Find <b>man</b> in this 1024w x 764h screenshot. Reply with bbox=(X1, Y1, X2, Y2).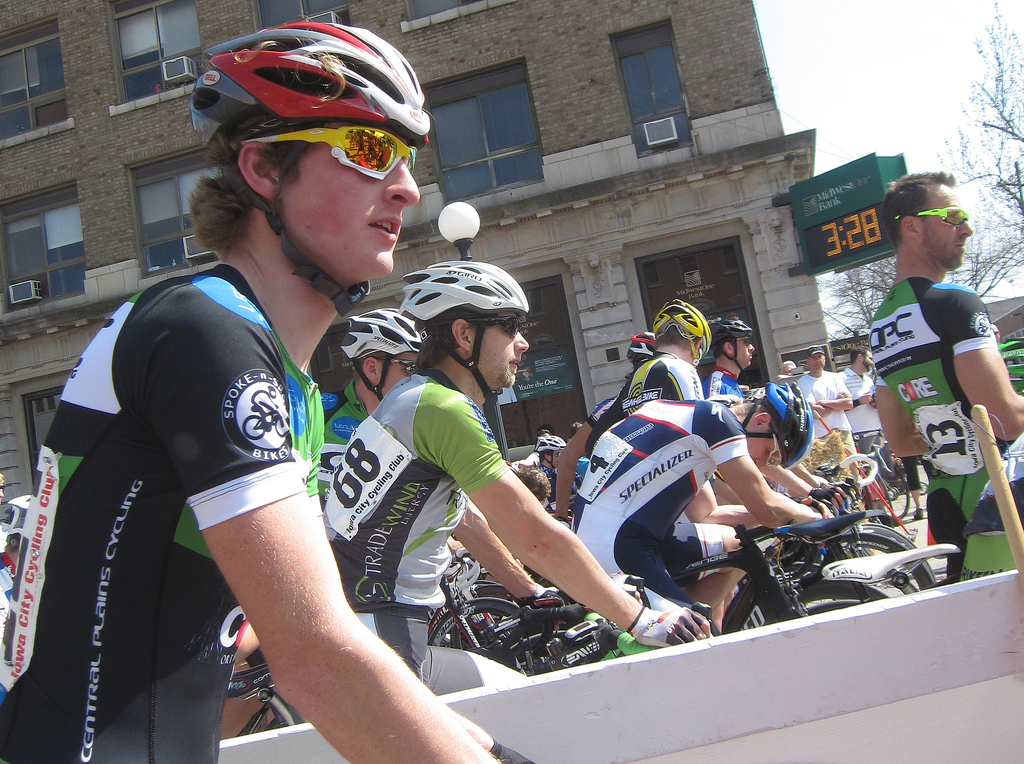
bbox=(596, 372, 826, 638).
